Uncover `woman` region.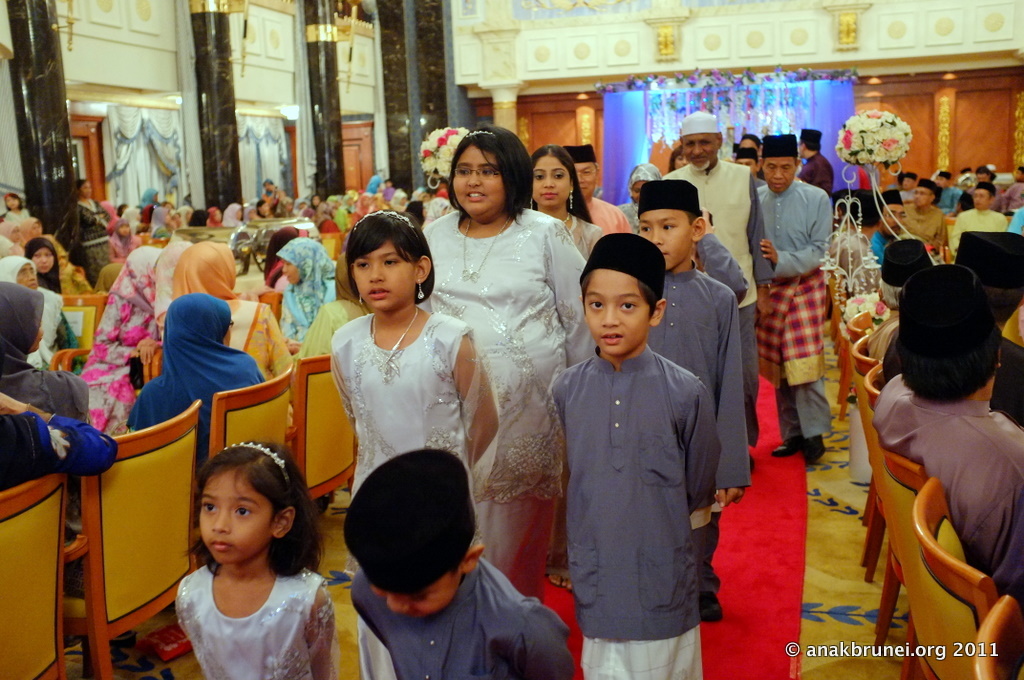
Uncovered: rect(668, 144, 689, 171).
